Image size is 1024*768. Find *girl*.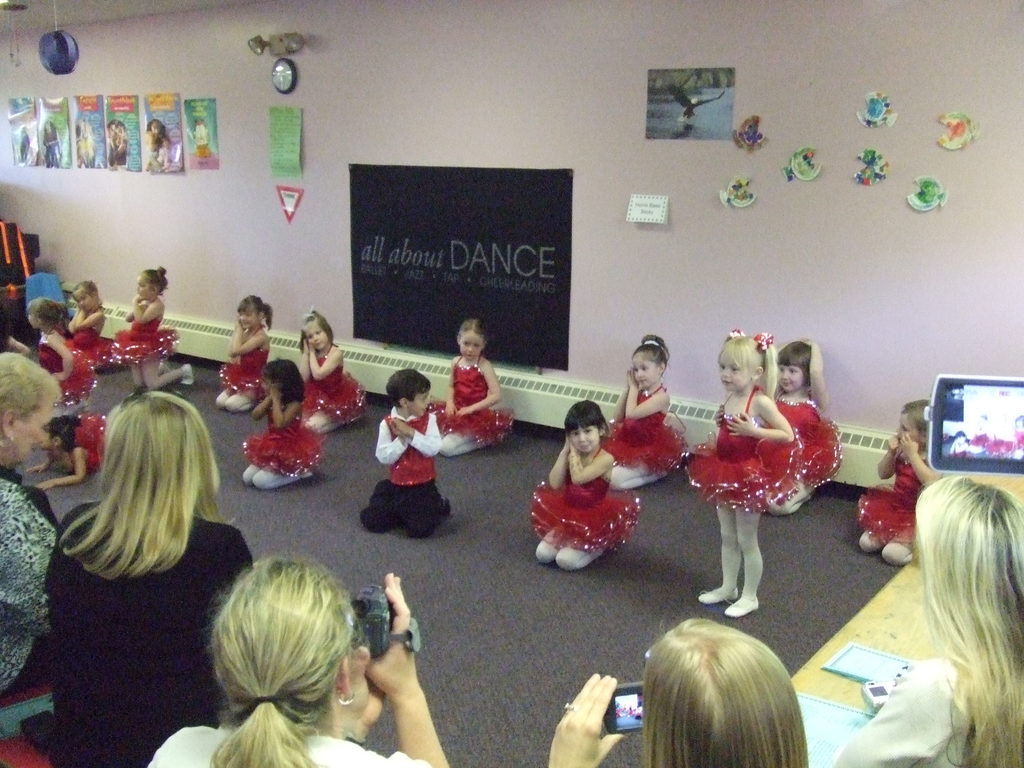
[x1=525, y1=398, x2=643, y2=573].
